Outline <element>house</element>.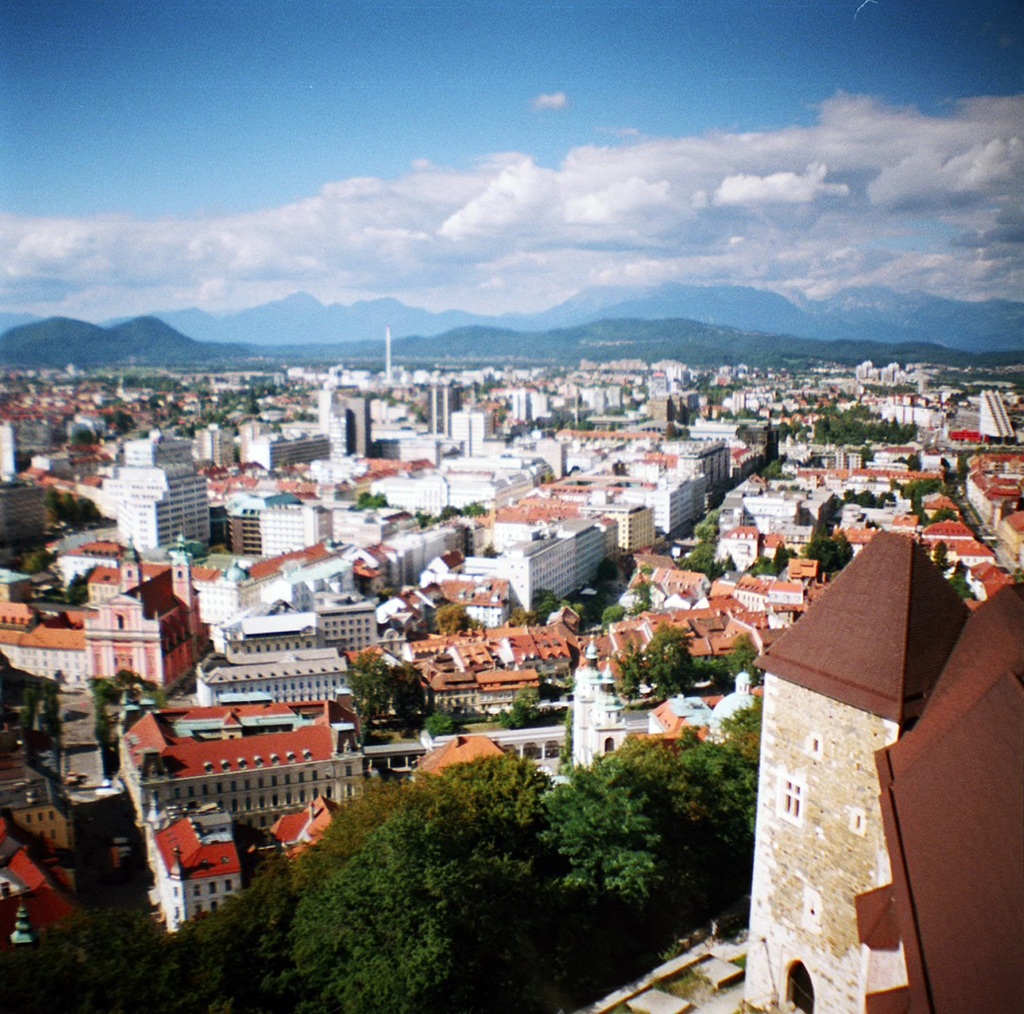
Outline: [x1=731, y1=526, x2=1023, y2=1013].
